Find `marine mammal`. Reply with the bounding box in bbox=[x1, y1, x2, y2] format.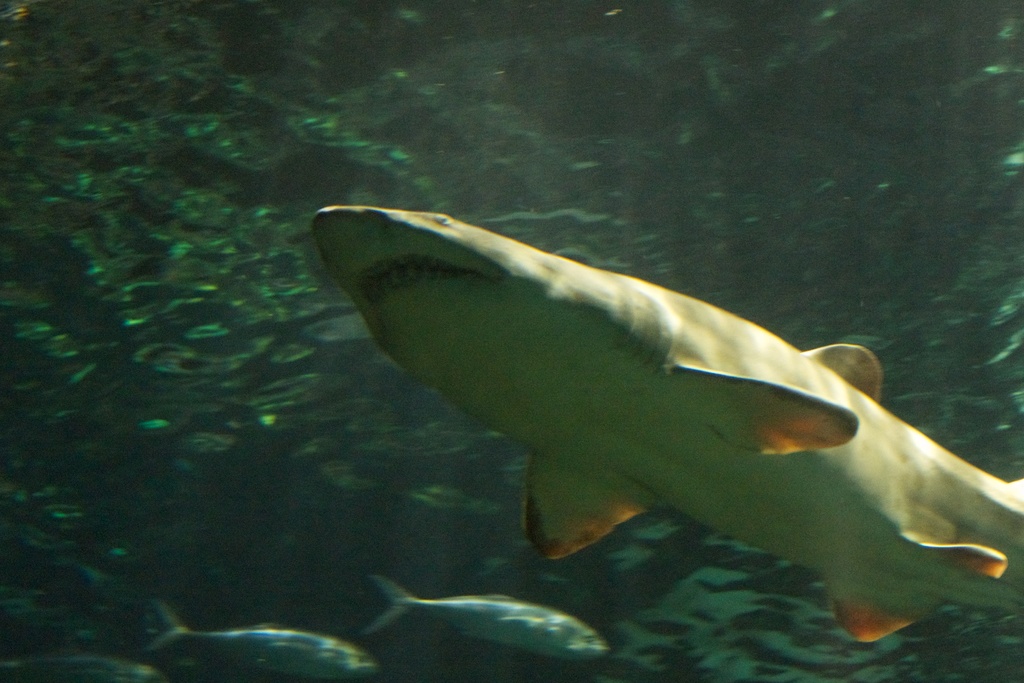
bbox=[294, 167, 1003, 655].
